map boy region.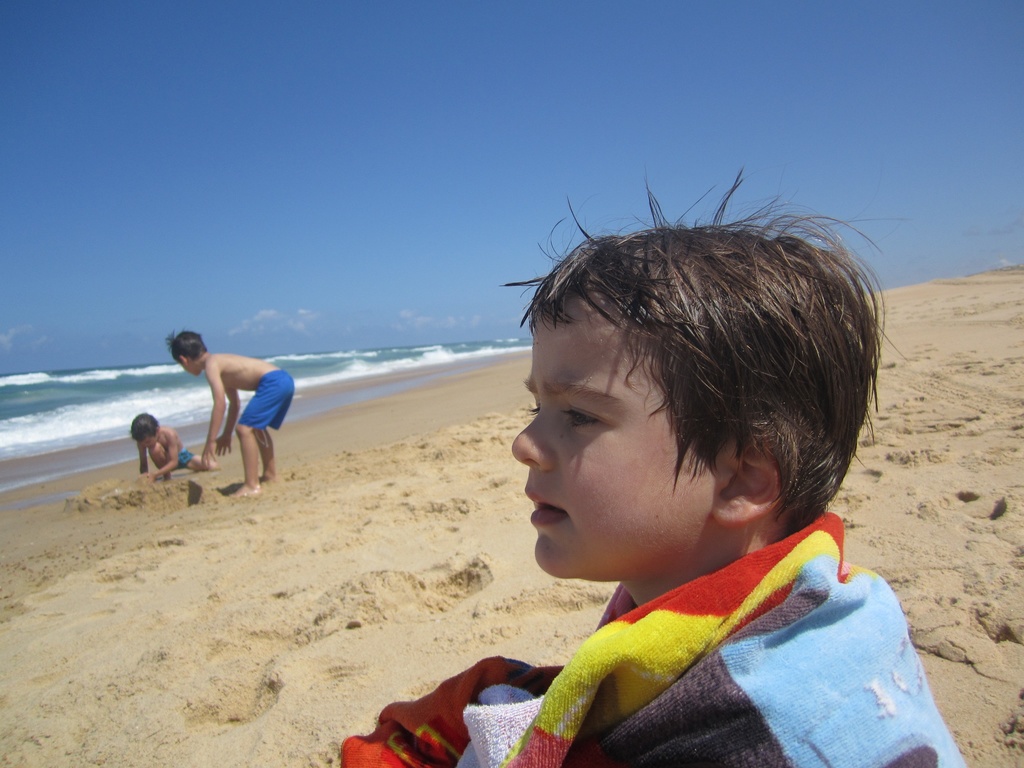
Mapped to <box>165,331,294,499</box>.
